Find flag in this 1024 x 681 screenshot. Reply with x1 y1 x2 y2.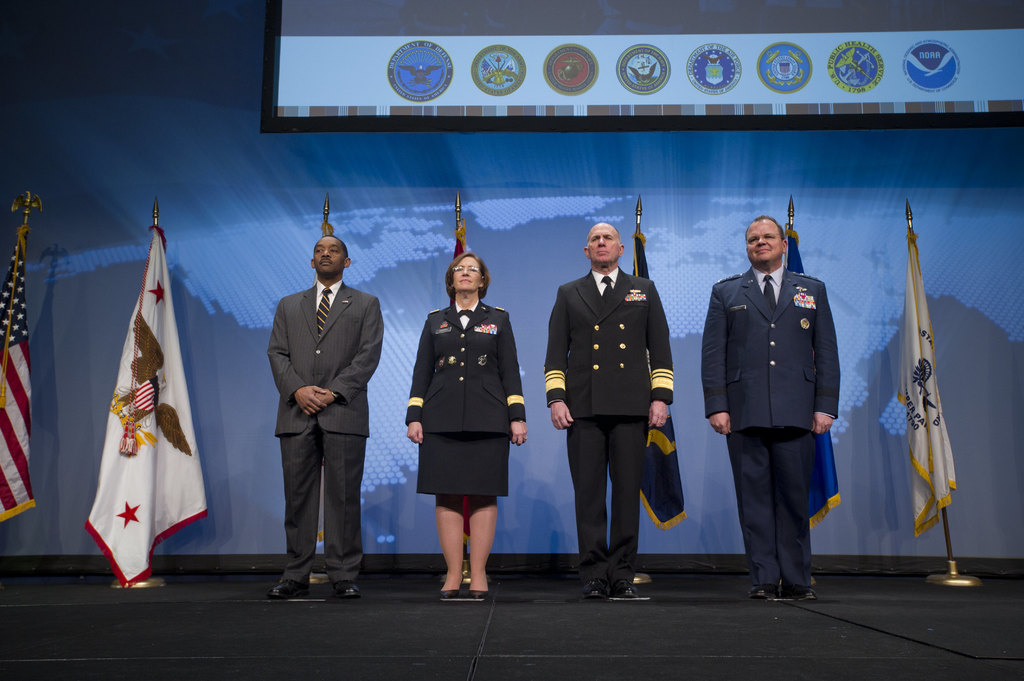
77 209 202 567.
